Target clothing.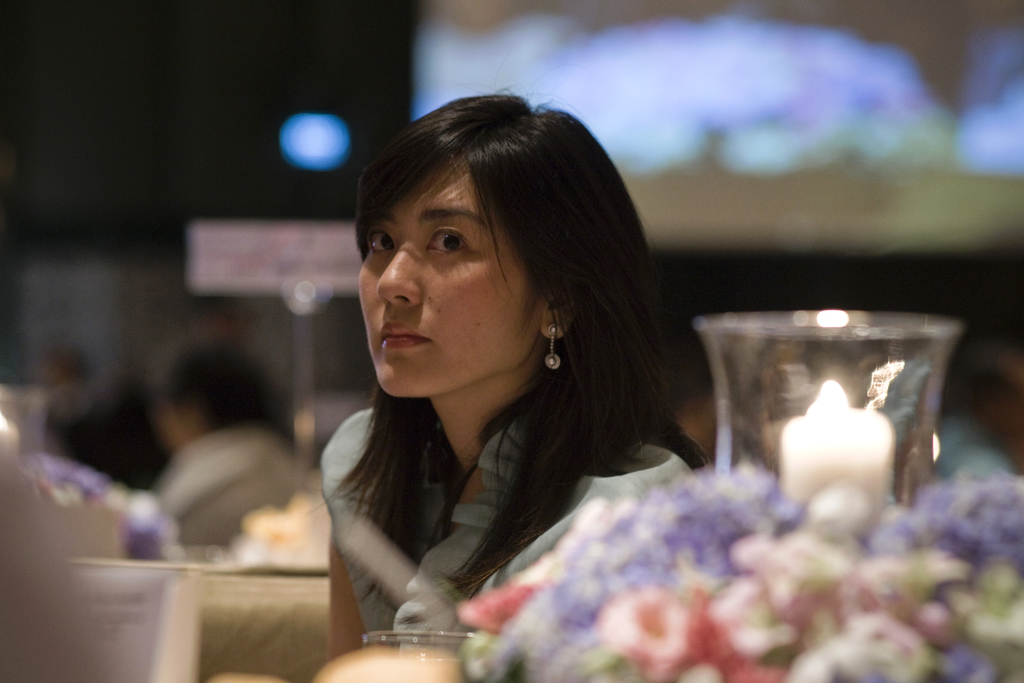
Target region: [x1=320, y1=405, x2=693, y2=650].
